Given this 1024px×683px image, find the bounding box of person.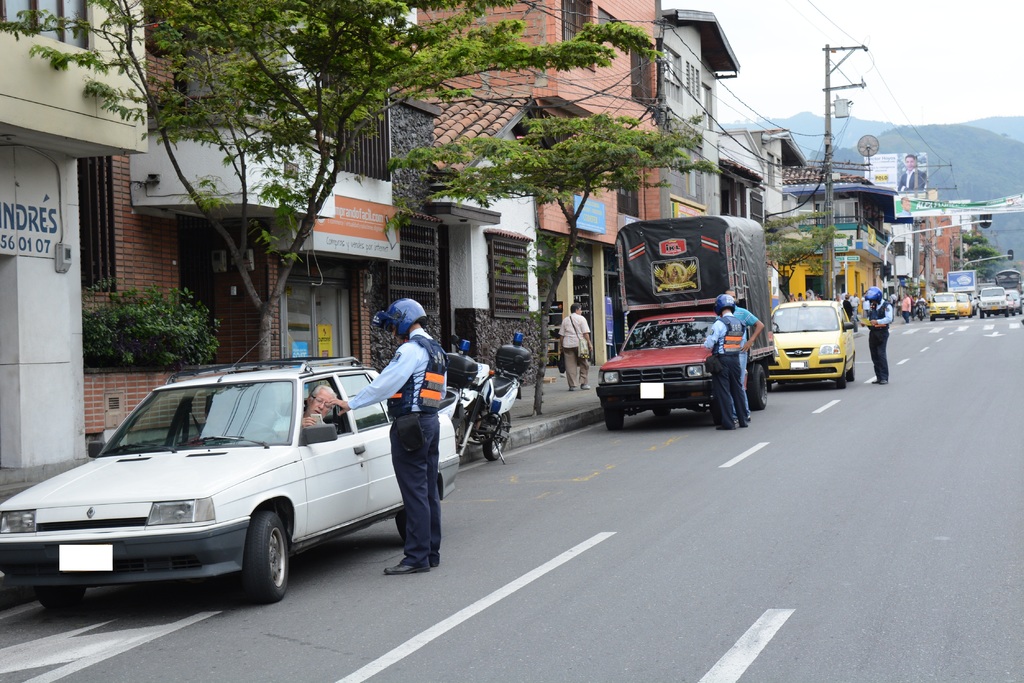
{"x1": 703, "y1": 296, "x2": 750, "y2": 435}.
